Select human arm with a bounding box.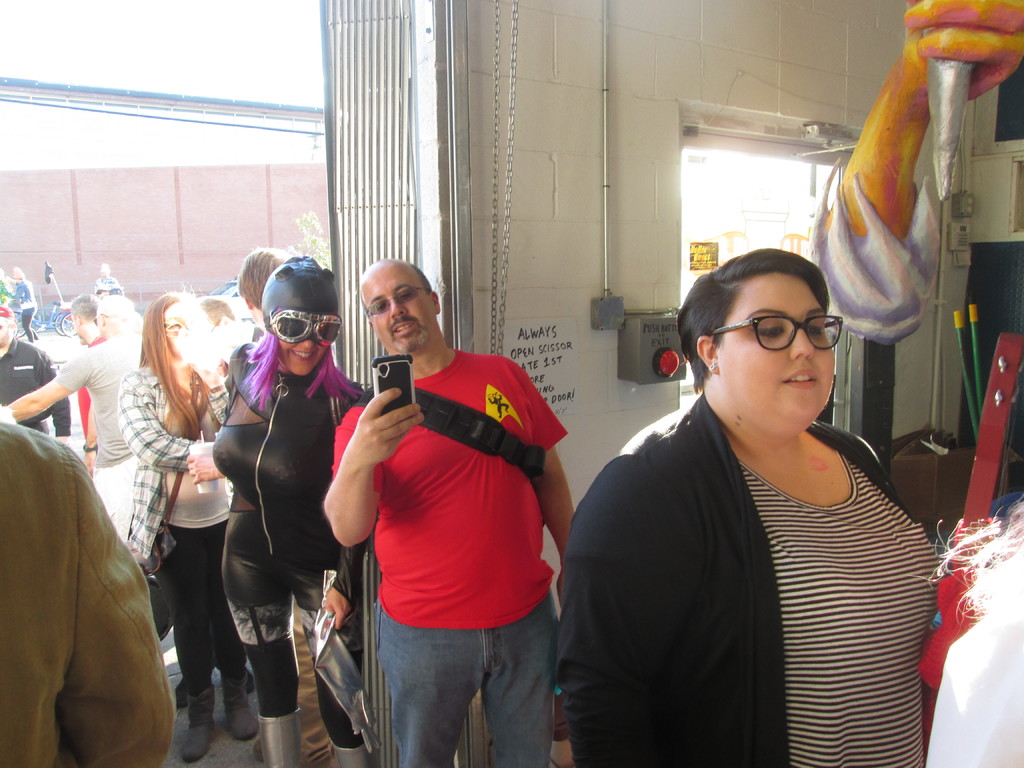
region(79, 392, 102, 481).
